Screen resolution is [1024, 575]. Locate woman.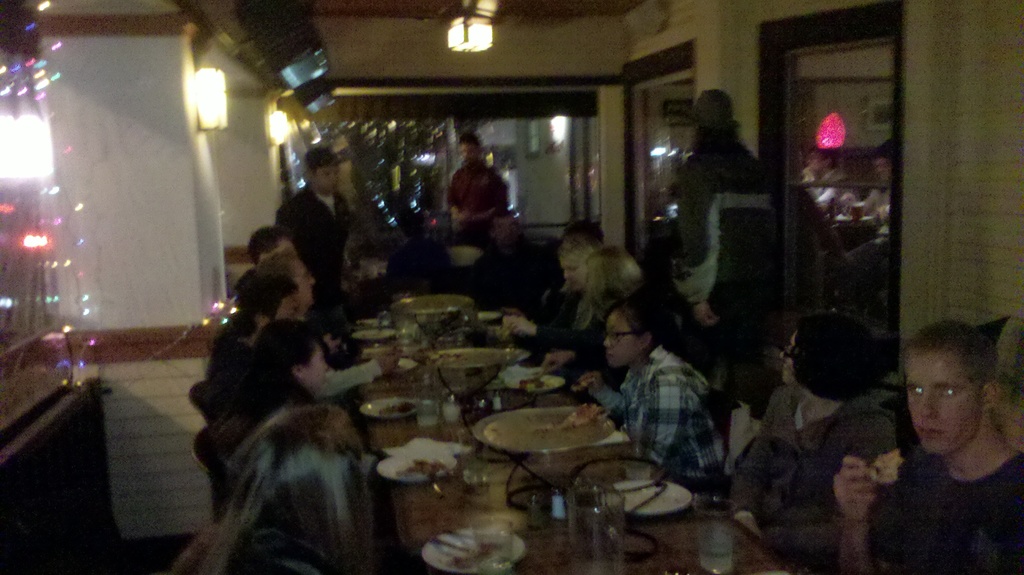
<box>180,407,383,574</box>.
